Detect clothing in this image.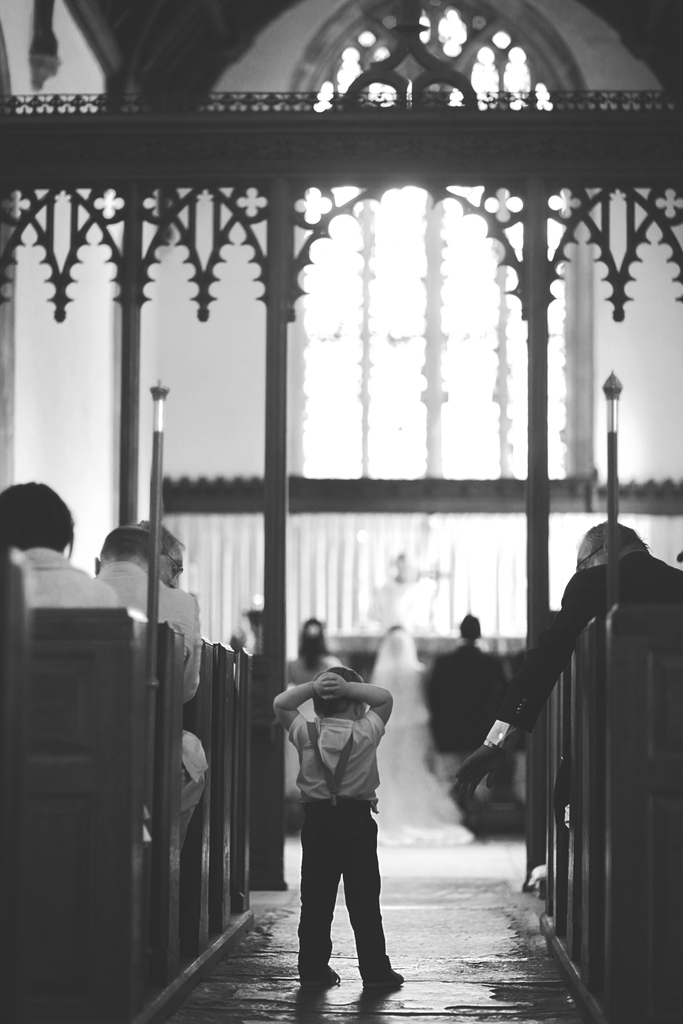
Detection: (368,631,476,846).
